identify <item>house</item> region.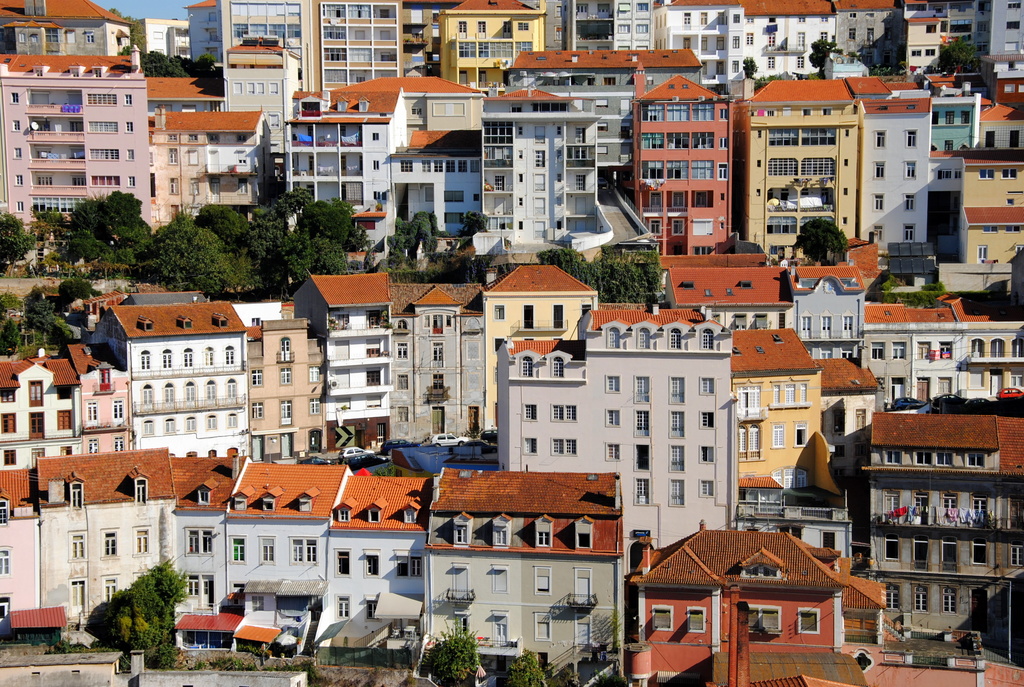
Region: select_region(628, 74, 731, 253).
